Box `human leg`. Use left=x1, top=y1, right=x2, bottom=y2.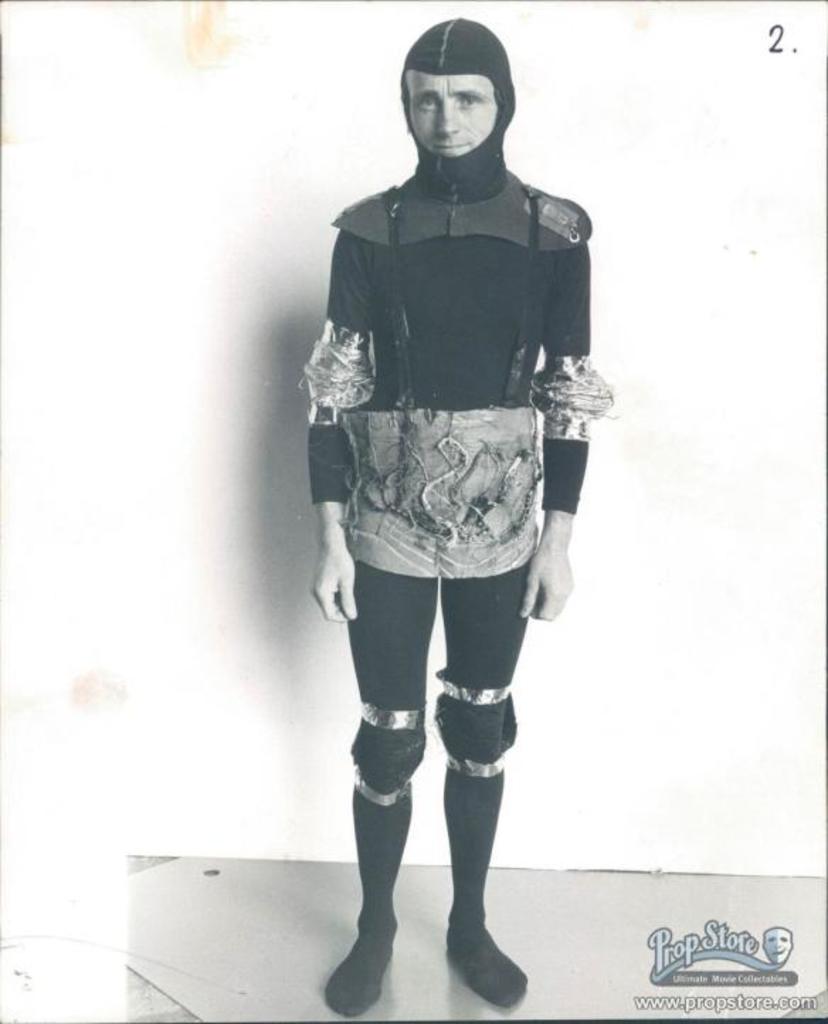
left=437, top=577, right=529, bottom=1013.
